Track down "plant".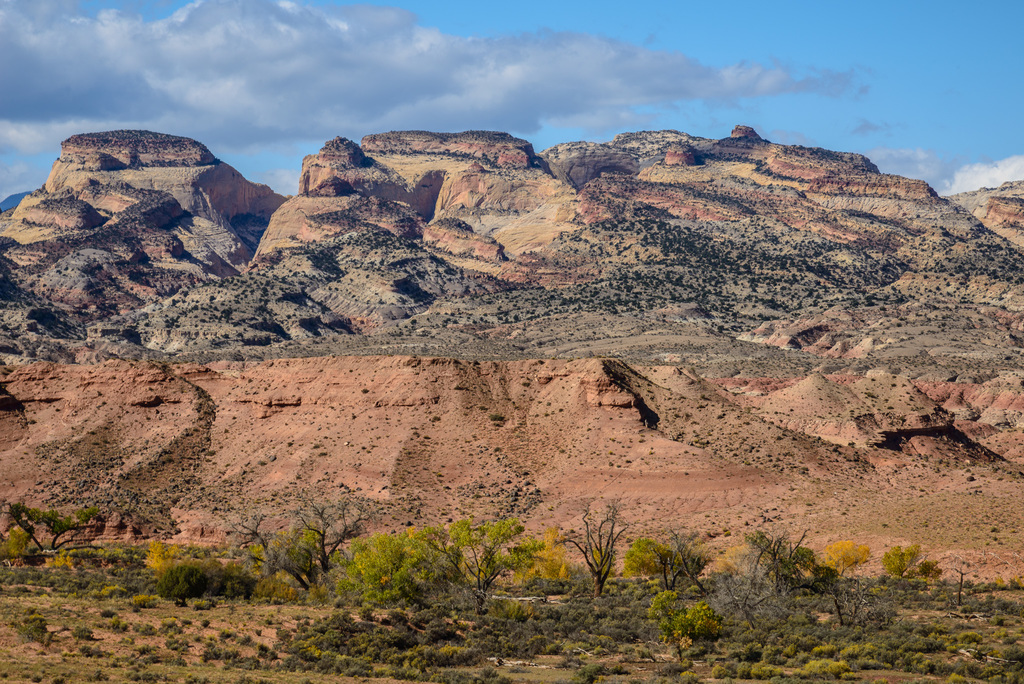
Tracked to (left=132, top=619, right=156, bottom=635).
